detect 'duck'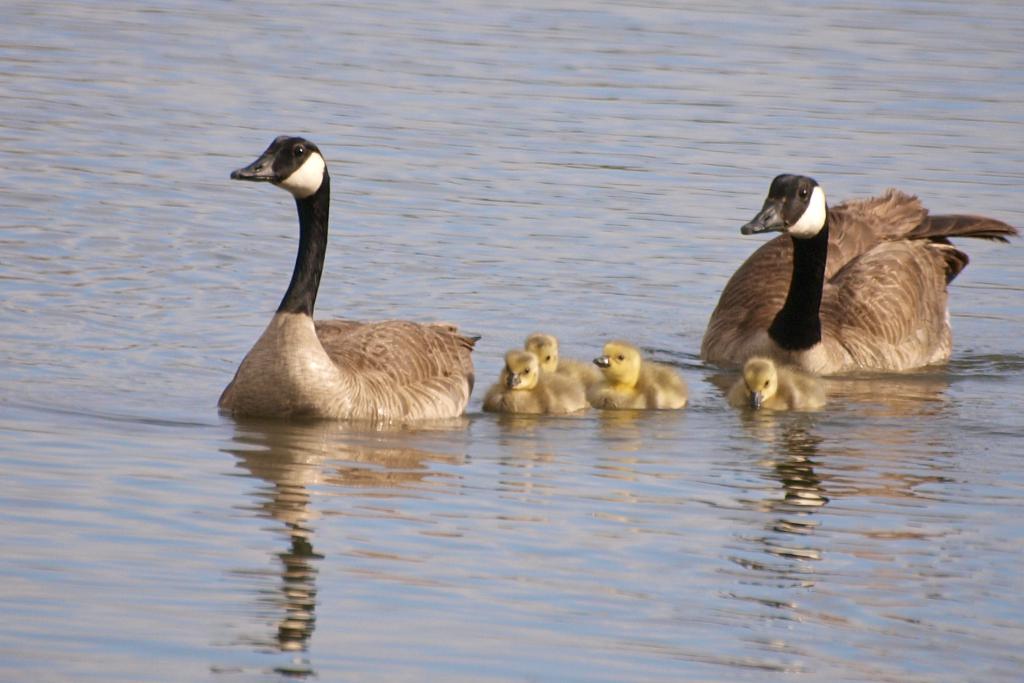
rect(203, 118, 499, 436)
